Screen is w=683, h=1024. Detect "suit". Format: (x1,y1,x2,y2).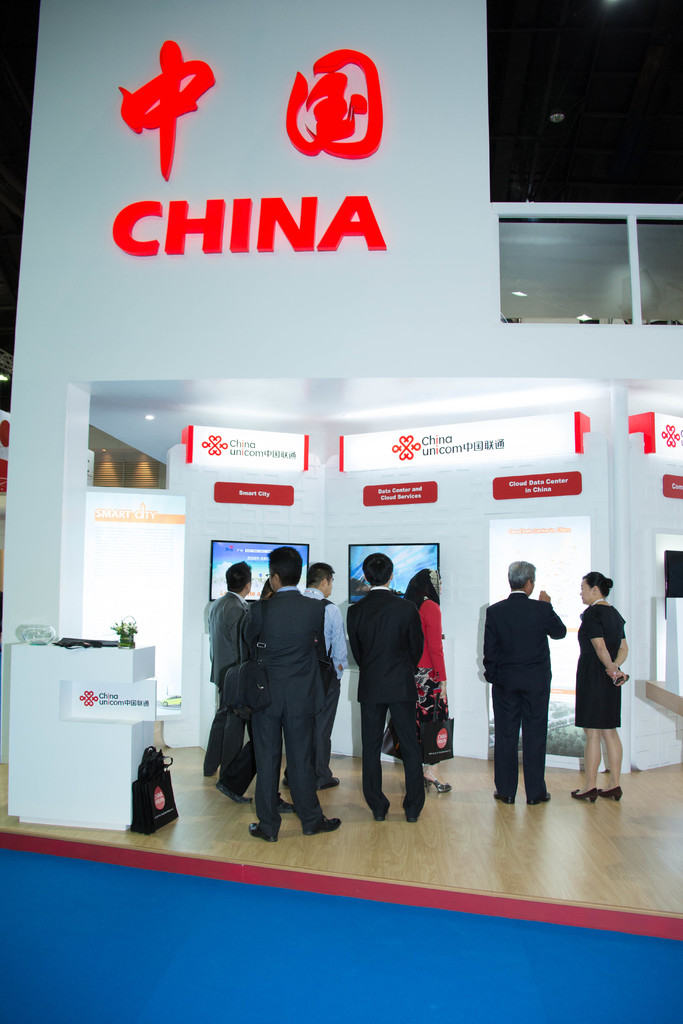
(207,593,249,784).
